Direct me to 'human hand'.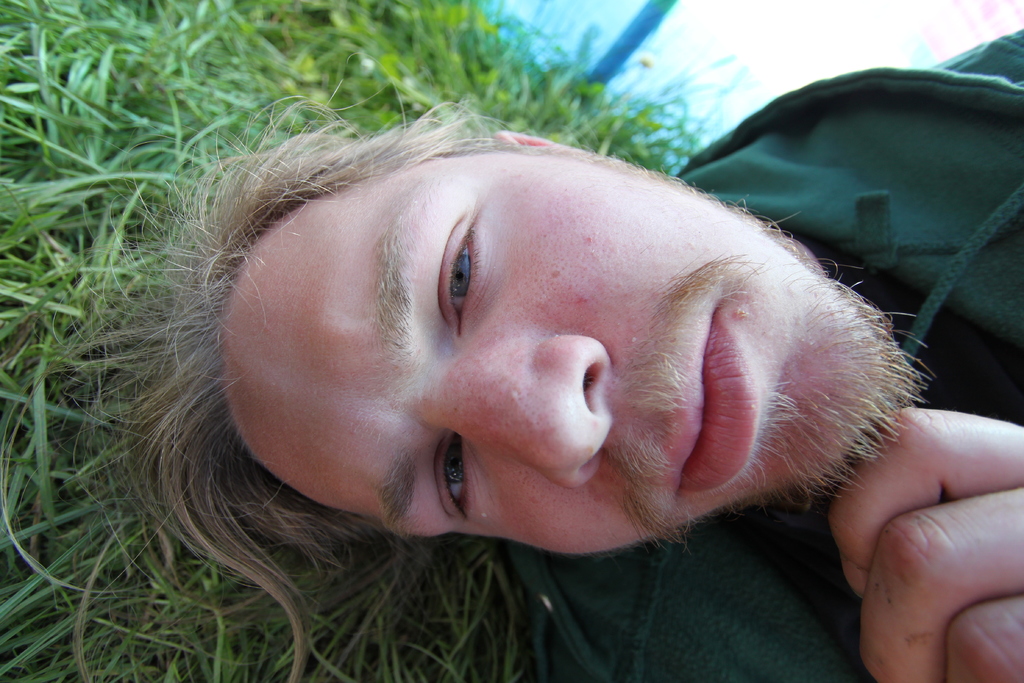
Direction: Rect(781, 334, 1023, 671).
